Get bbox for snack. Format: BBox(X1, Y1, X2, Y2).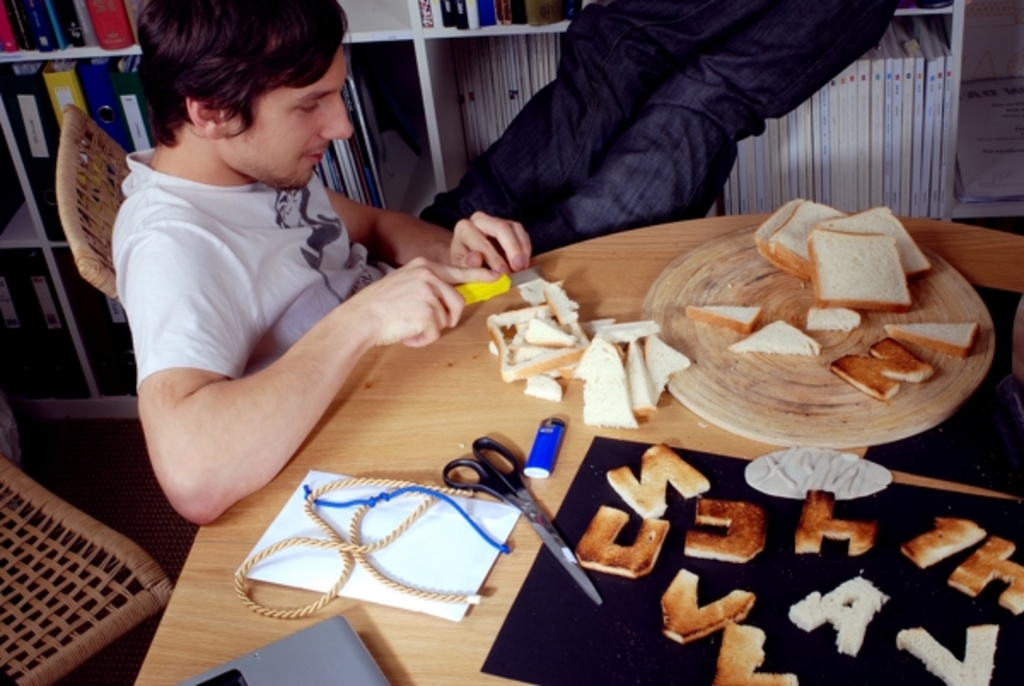
BBox(899, 628, 1000, 684).
